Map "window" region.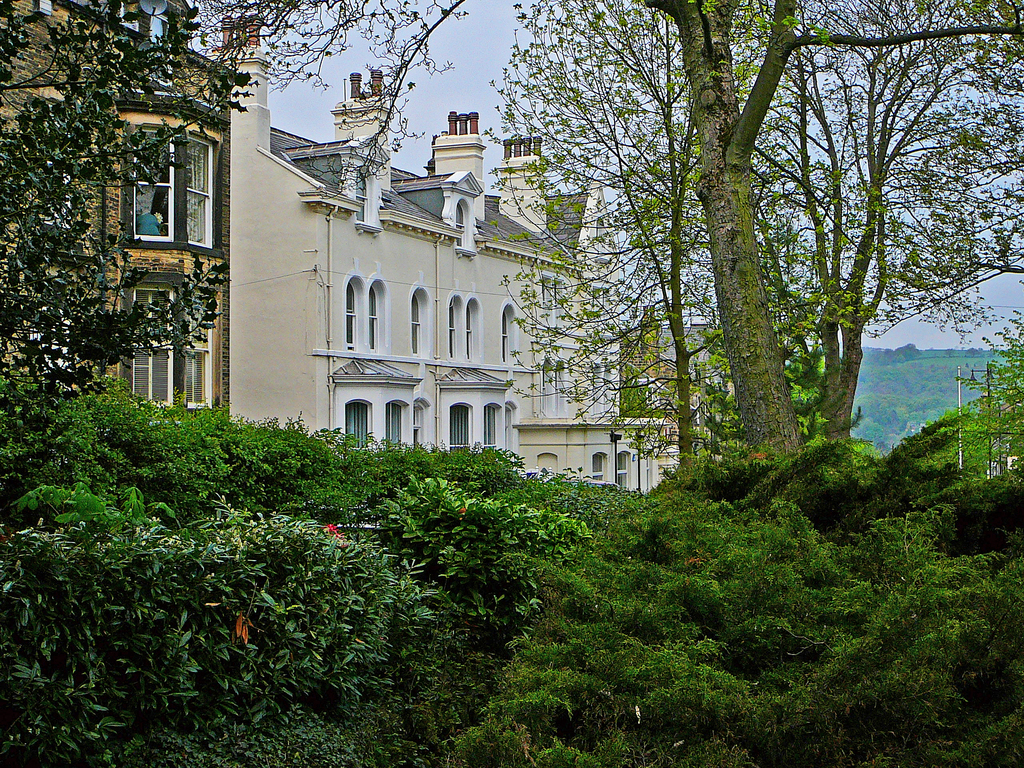
Mapped to BBox(483, 398, 501, 448).
